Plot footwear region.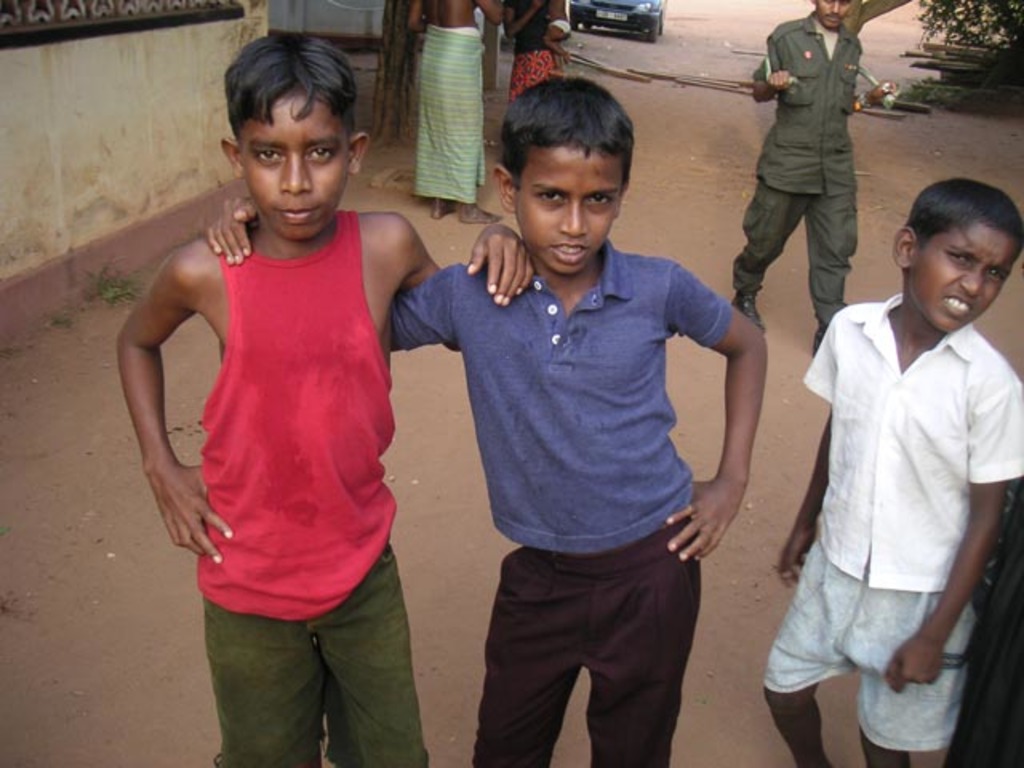
Plotted at region(731, 285, 770, 336).
